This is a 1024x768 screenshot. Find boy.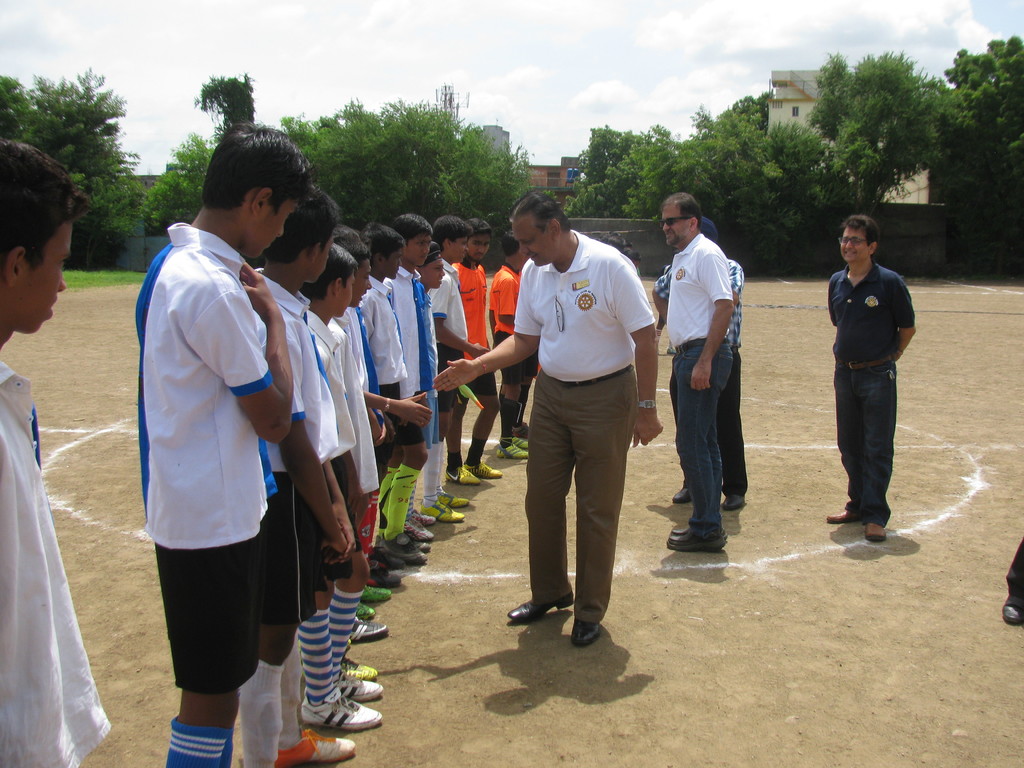
Bounding box: (x1=332, y1=217, x2=432, y2=437).
